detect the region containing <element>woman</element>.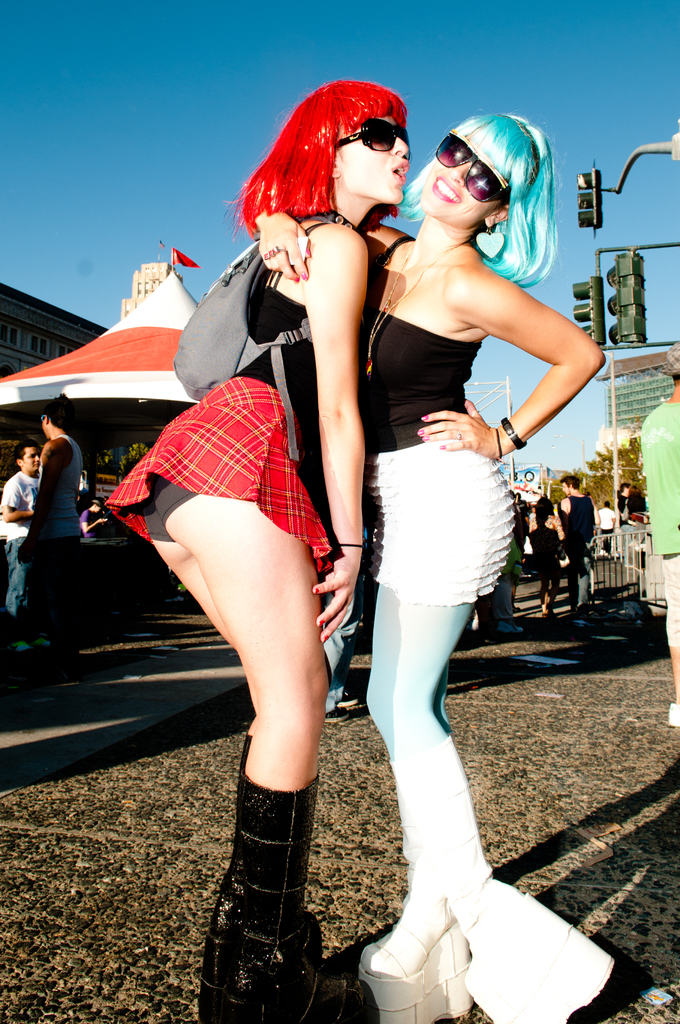
254 111 615 1023.
